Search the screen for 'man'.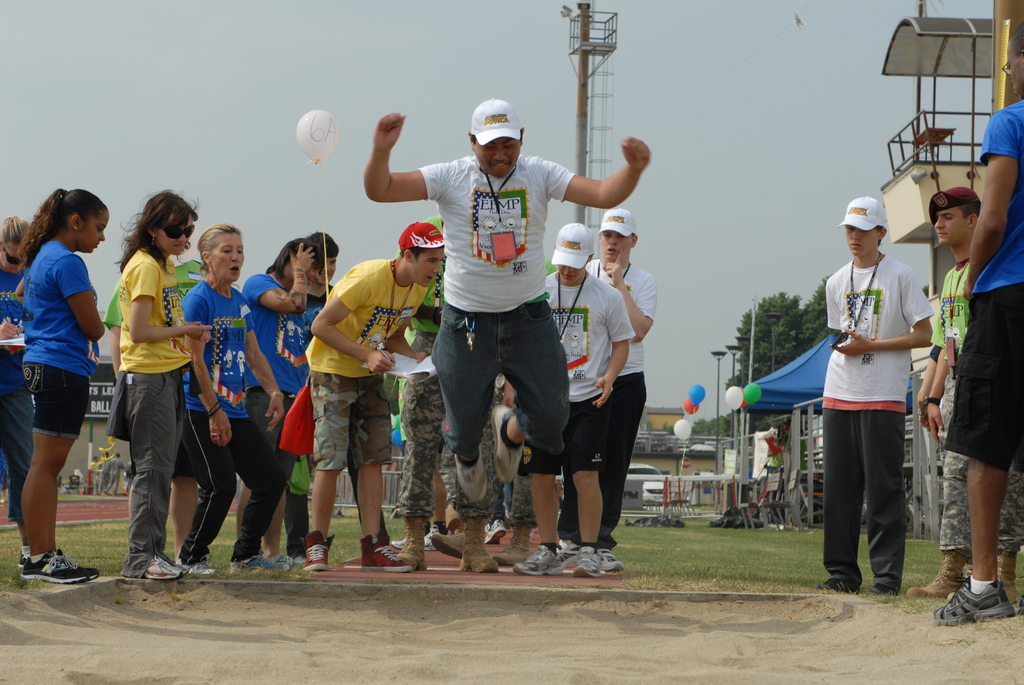
Found at {"x1": 362, "y1": 93, "x2": 650, "y2": 506}.
